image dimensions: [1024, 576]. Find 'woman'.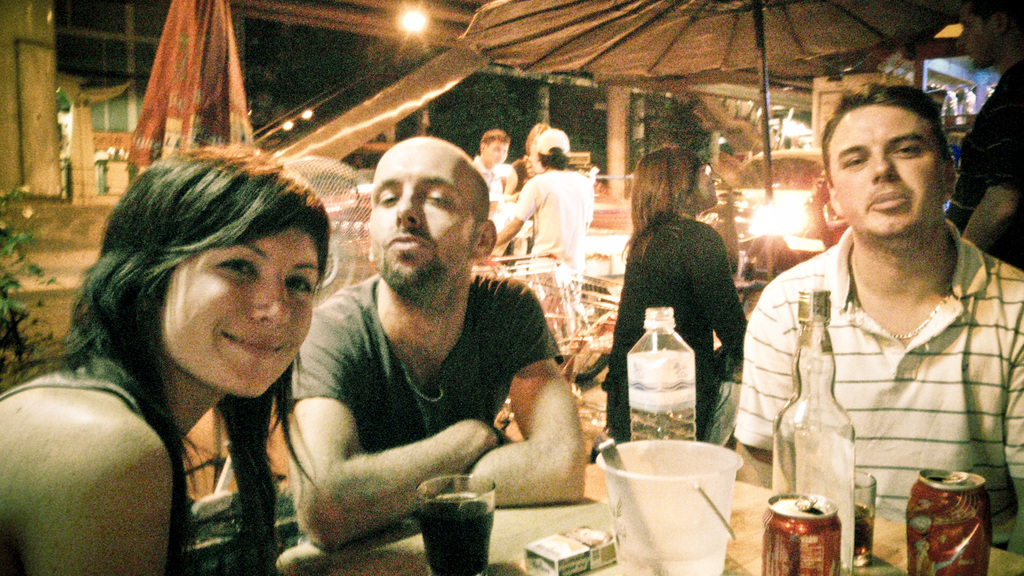
601,148,753,467.
